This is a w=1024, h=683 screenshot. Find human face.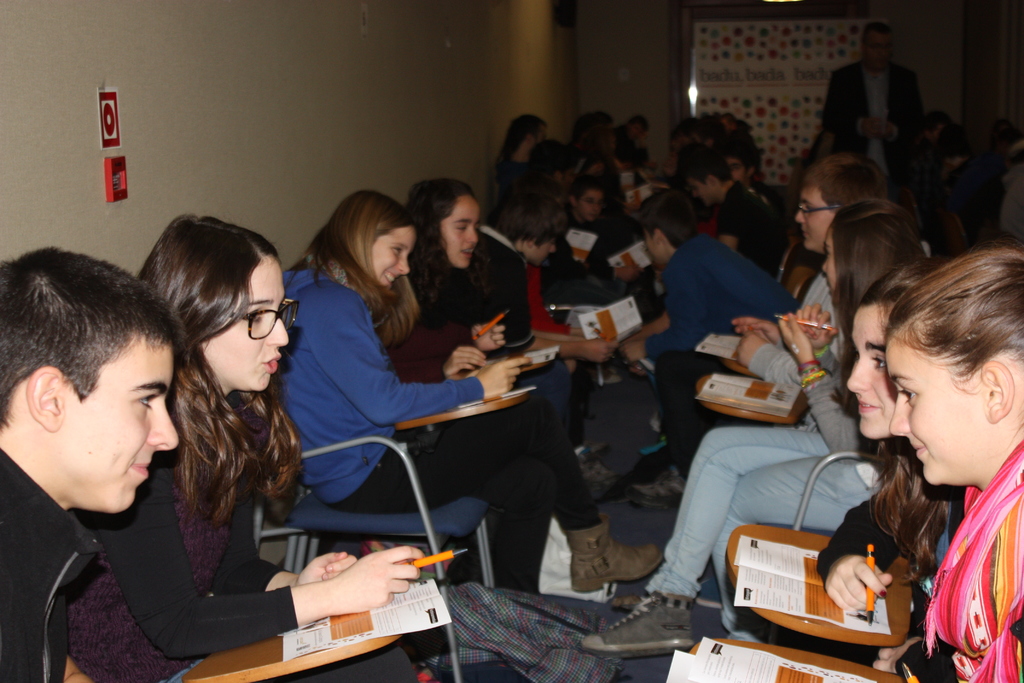
Bounding box: left=70, top=338, right=178, bottom=511.
